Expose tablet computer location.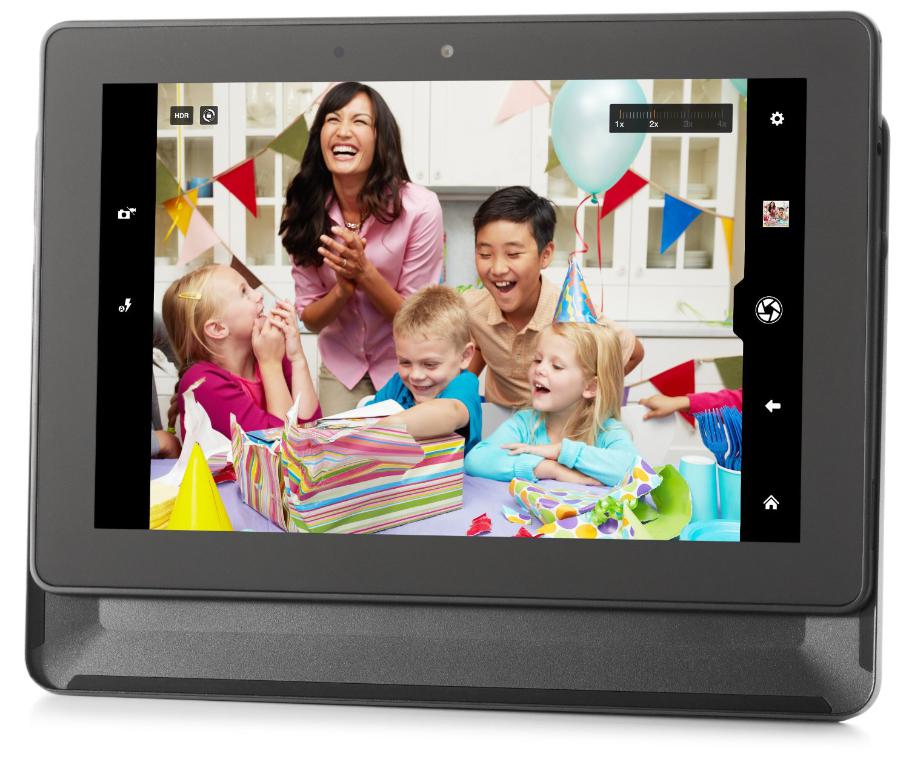
Exposed at Rect(28, 9, 871, 619).
